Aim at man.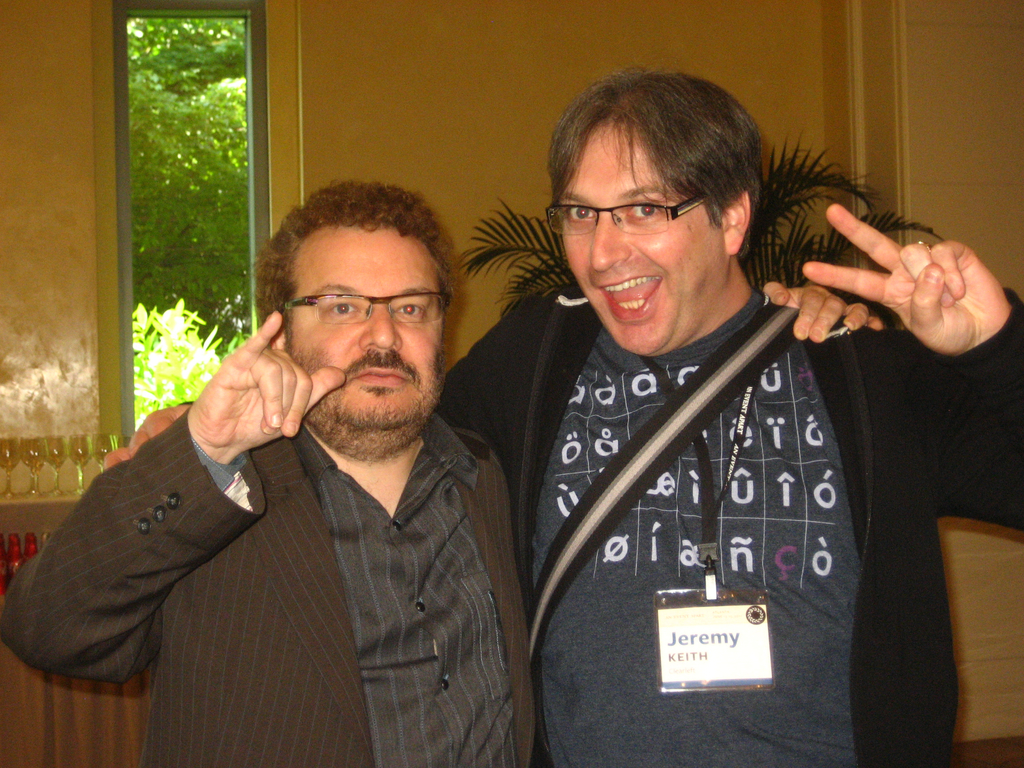
Aimed at (0,176,886,767).
